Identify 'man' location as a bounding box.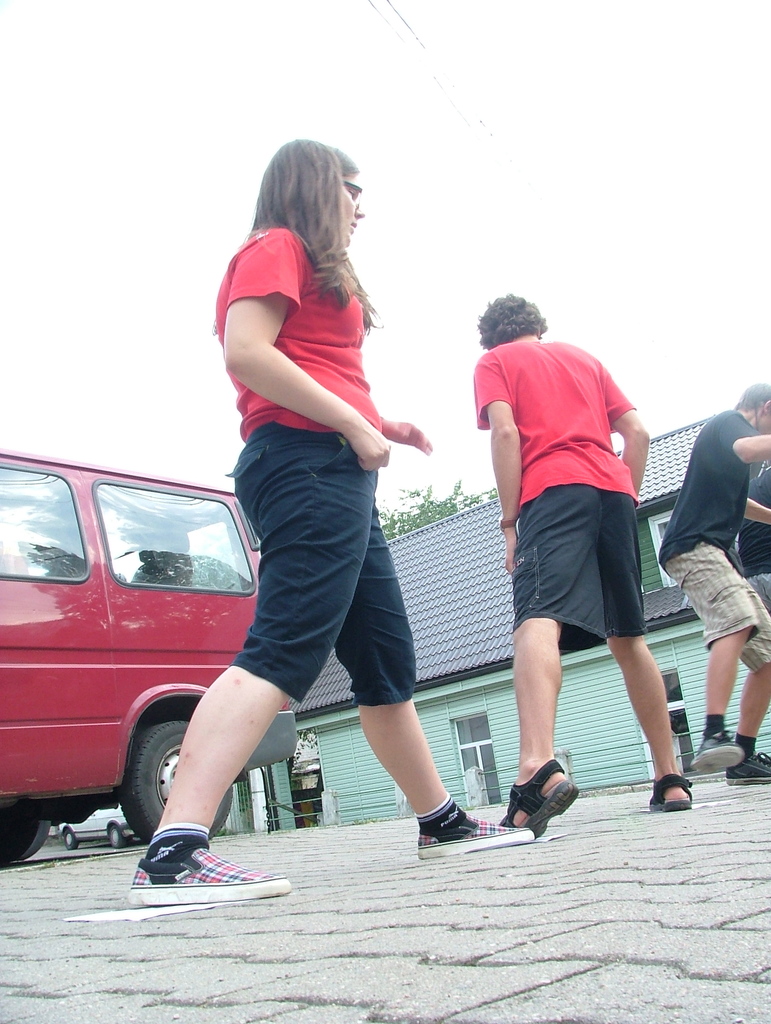
box=[645, 381, 770, 780].
